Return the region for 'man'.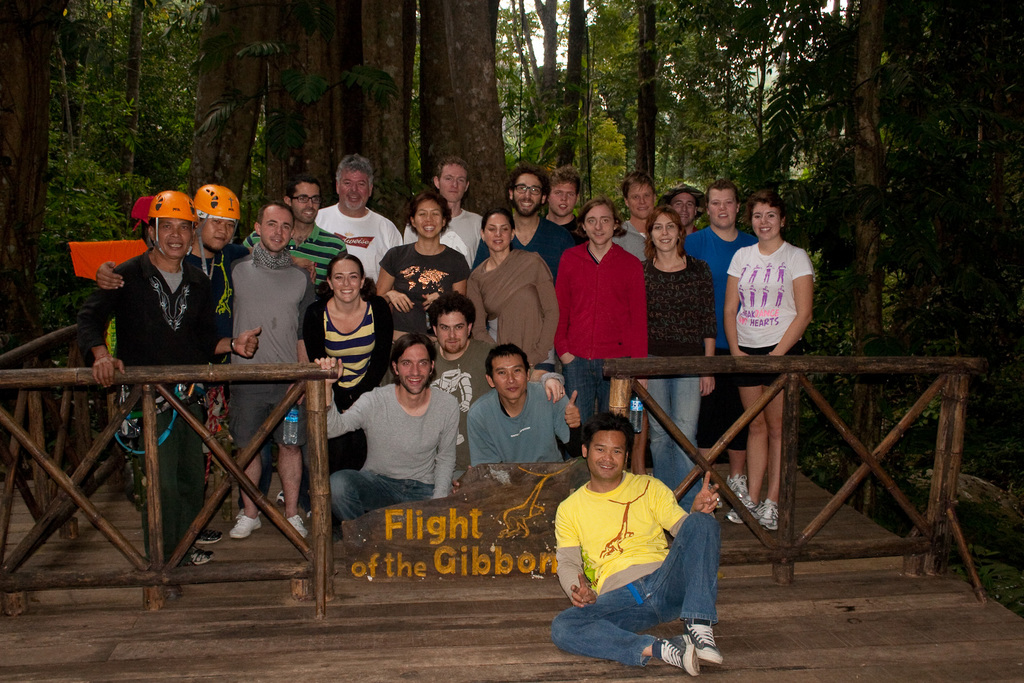
bbox(658, 181, 710, 239).
